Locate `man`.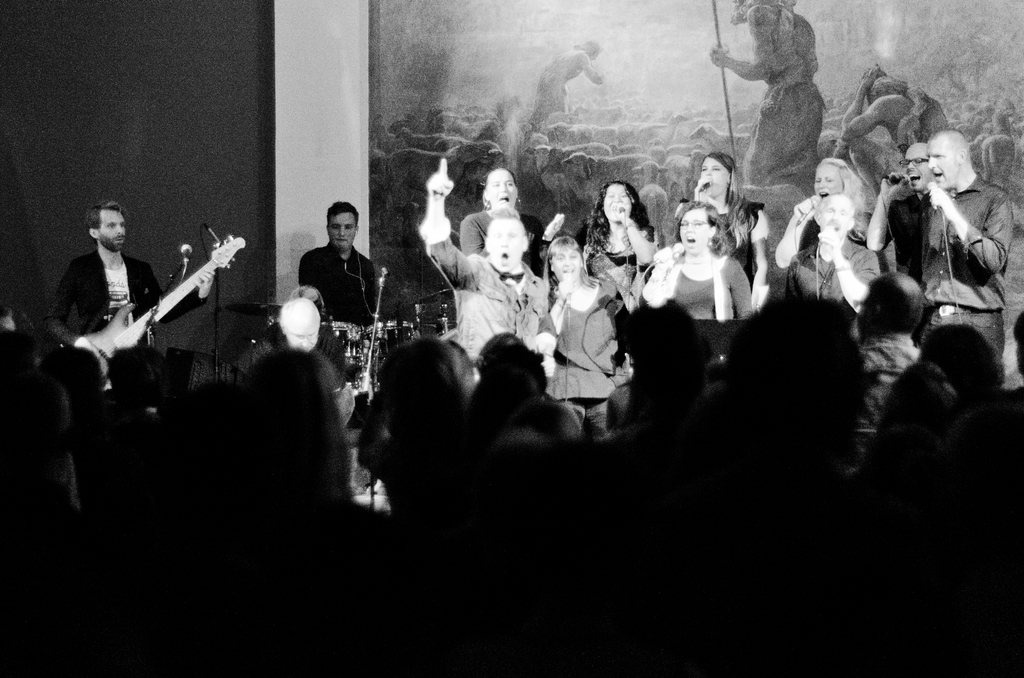
Bounding box: 36/195/212/385.
